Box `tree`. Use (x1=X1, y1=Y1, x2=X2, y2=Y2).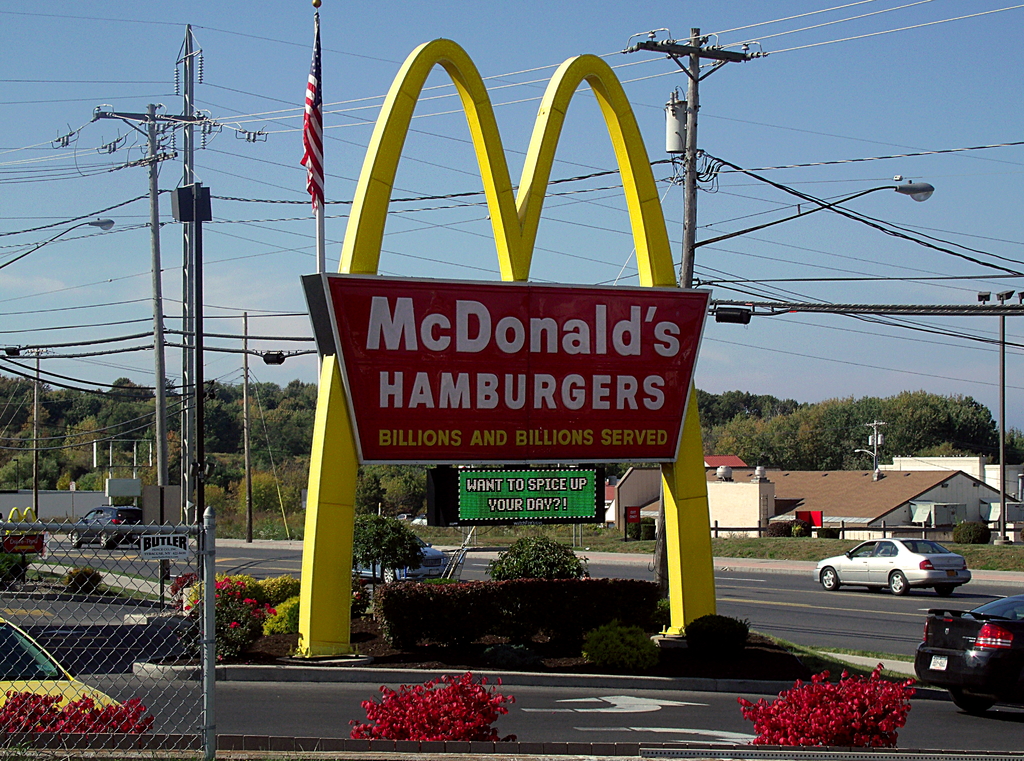
(x1=58, y1=420, x2=108, y2=478).
